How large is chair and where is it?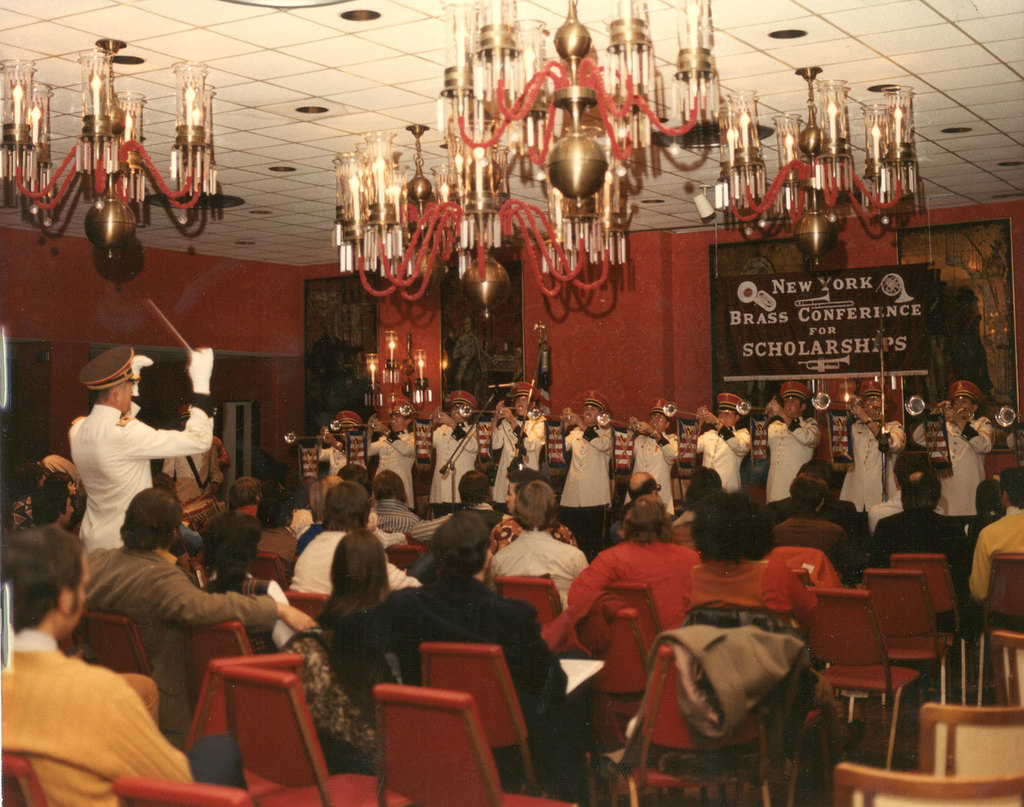
Bounding box: l=0, t=750, r=44, b=806.
